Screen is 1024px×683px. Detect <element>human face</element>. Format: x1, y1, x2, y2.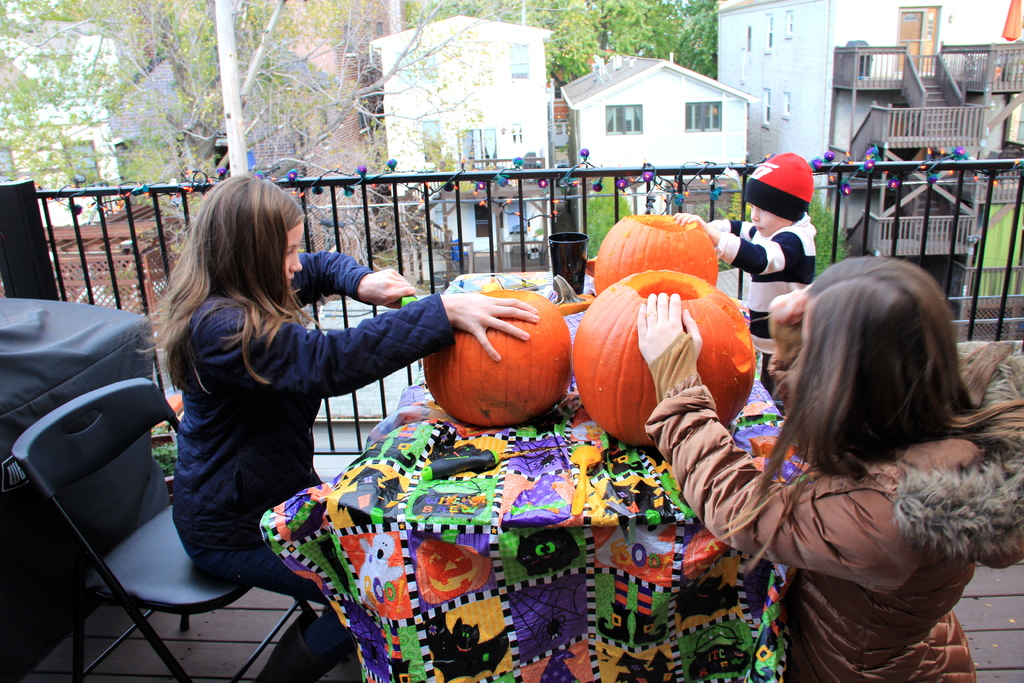
746, 199, 794, 233.
